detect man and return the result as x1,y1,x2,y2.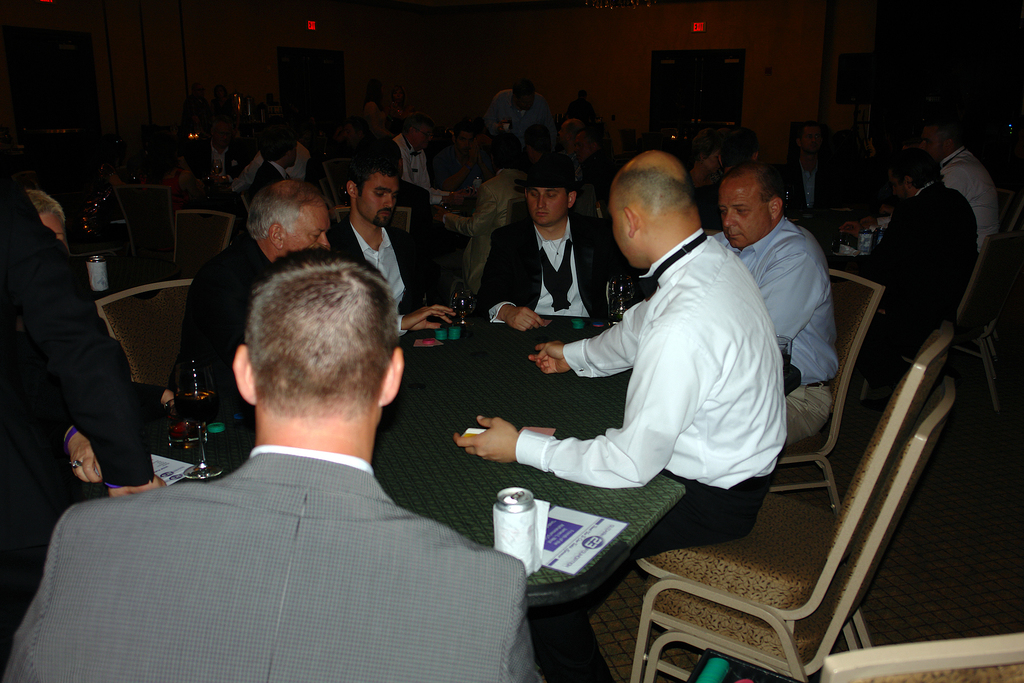
451,152,790,563.
